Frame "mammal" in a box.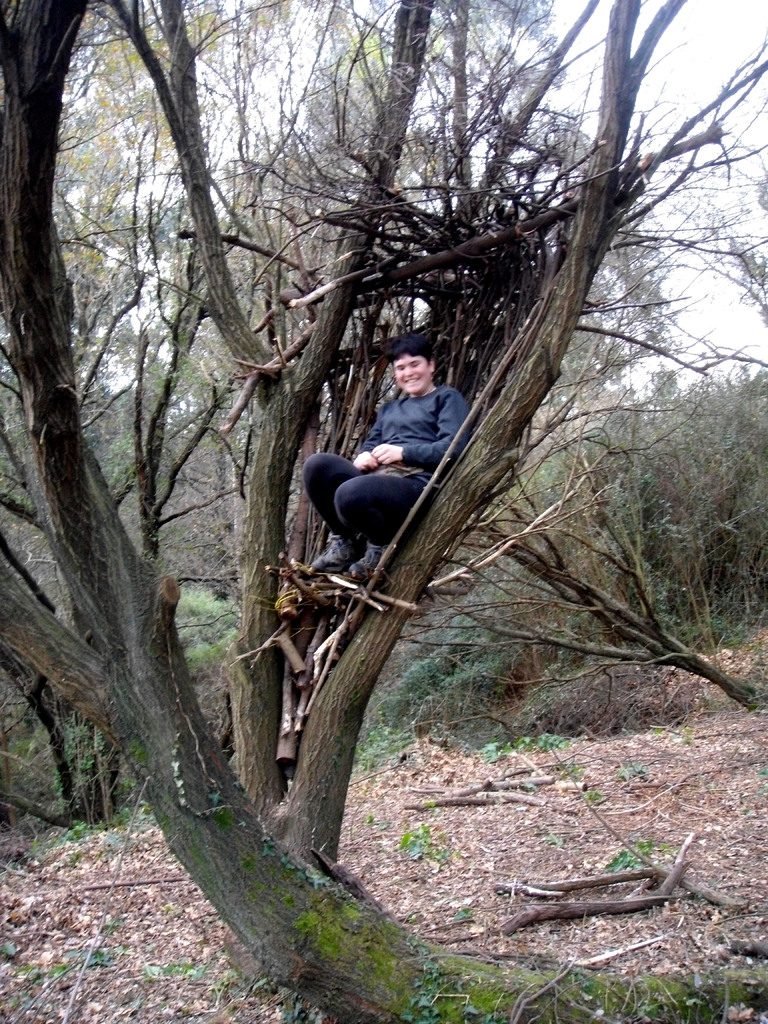
305 347 481 593.
